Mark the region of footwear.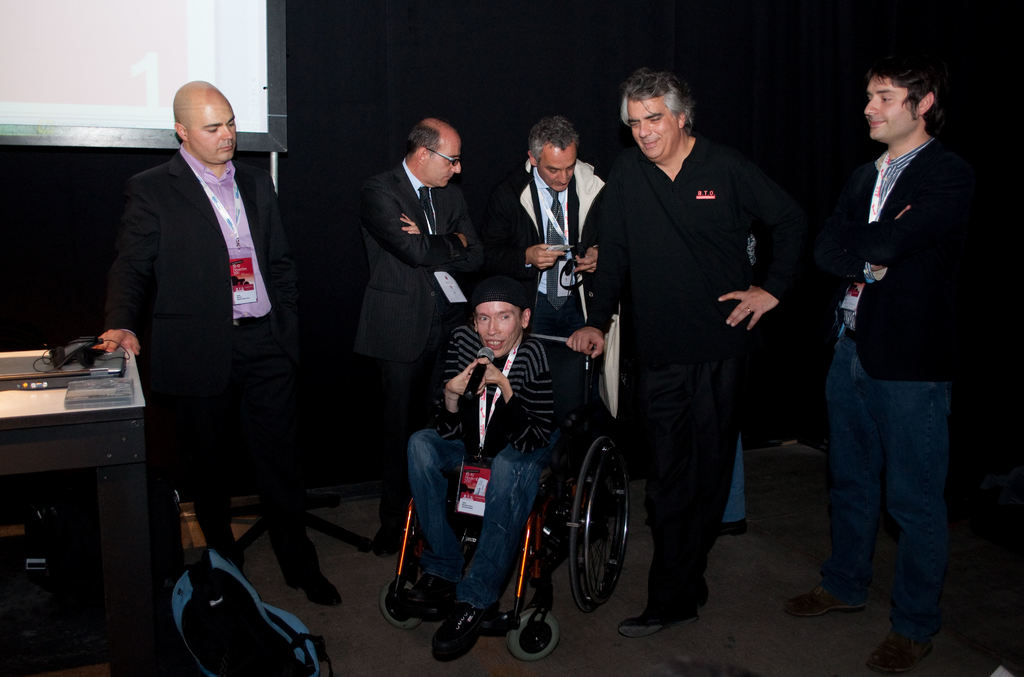
Region: <region>716, 519, 748, 539</region>.
